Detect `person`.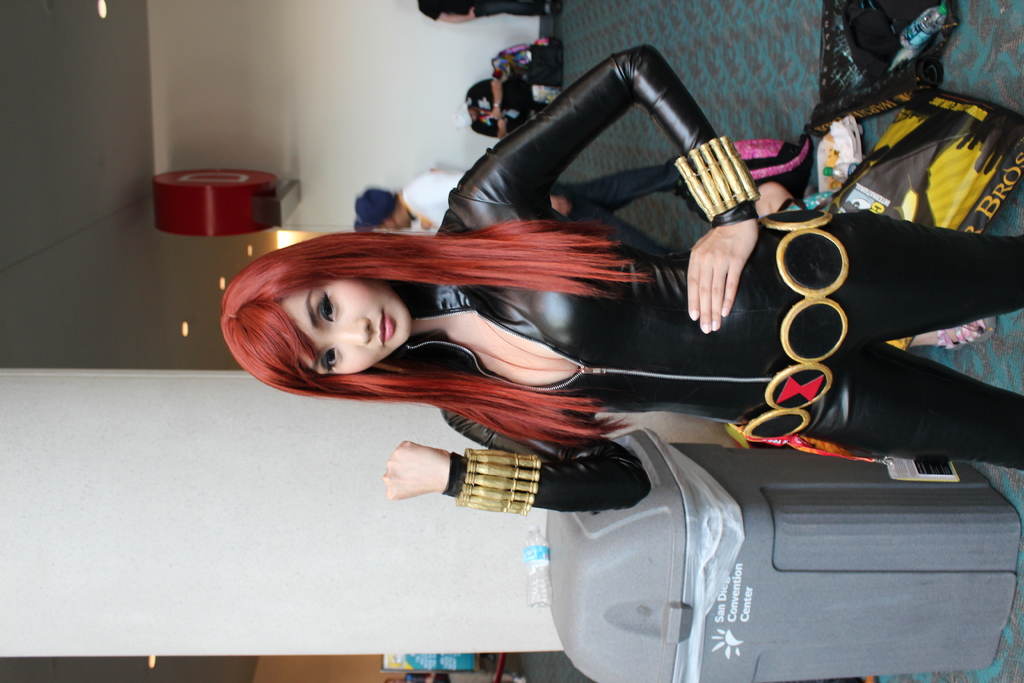
Detected at bbox=(214, 40, 1023, 522).
